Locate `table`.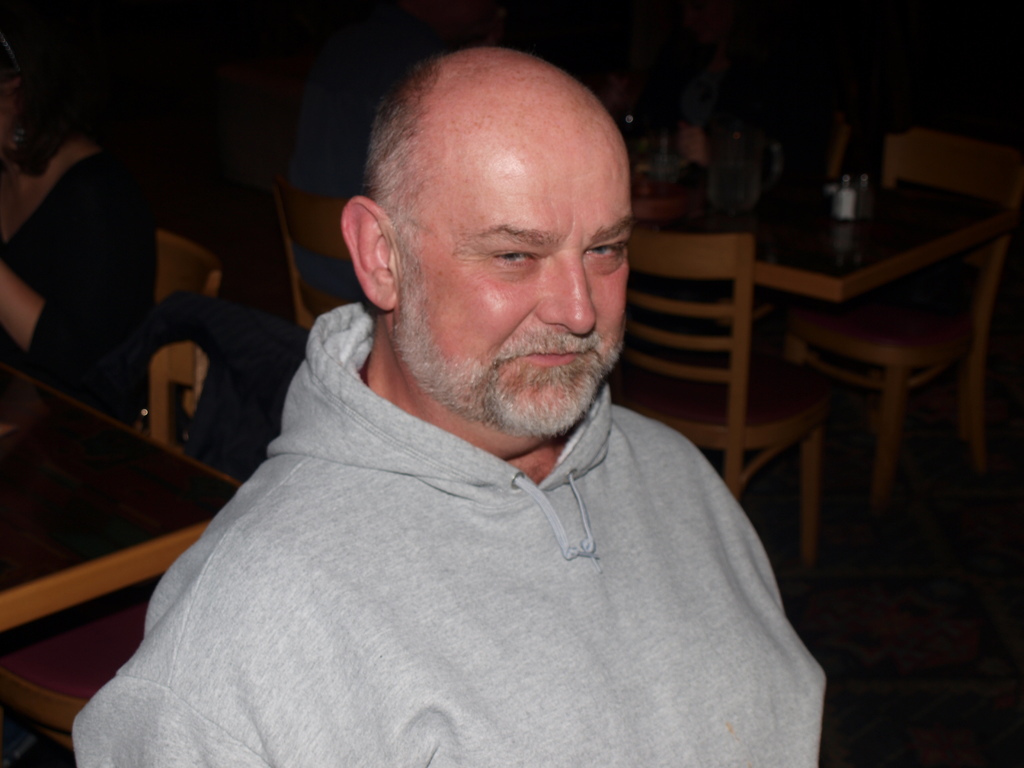
Bounding box: [0, 355, 250, 637].
